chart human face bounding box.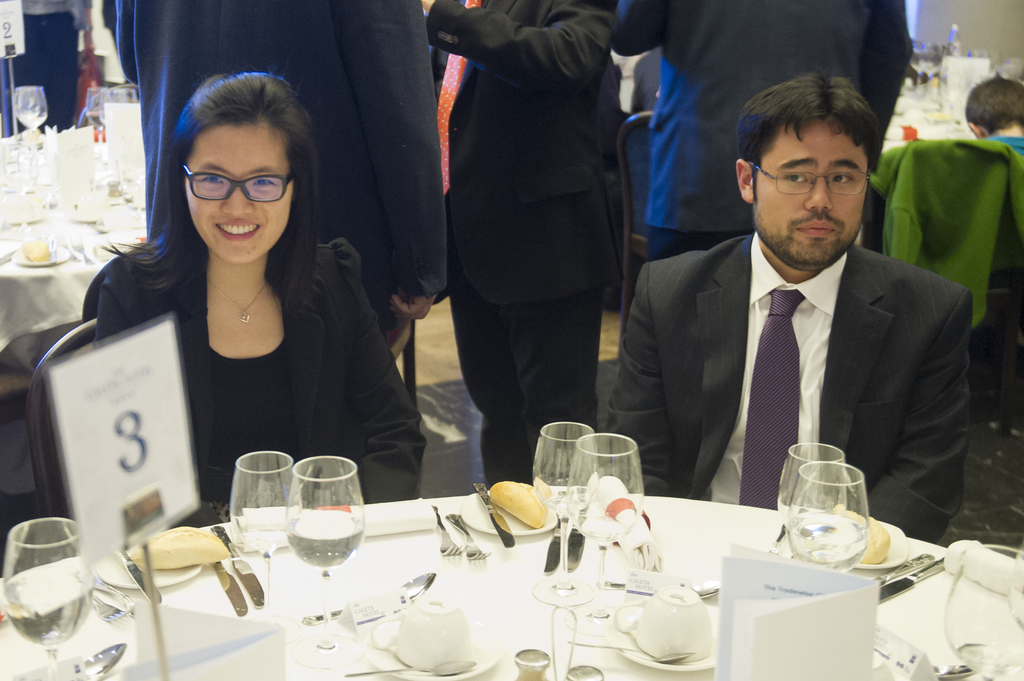
Charted: {"left": 753, "top": 116, "right": 861, "bottom": 273}.
